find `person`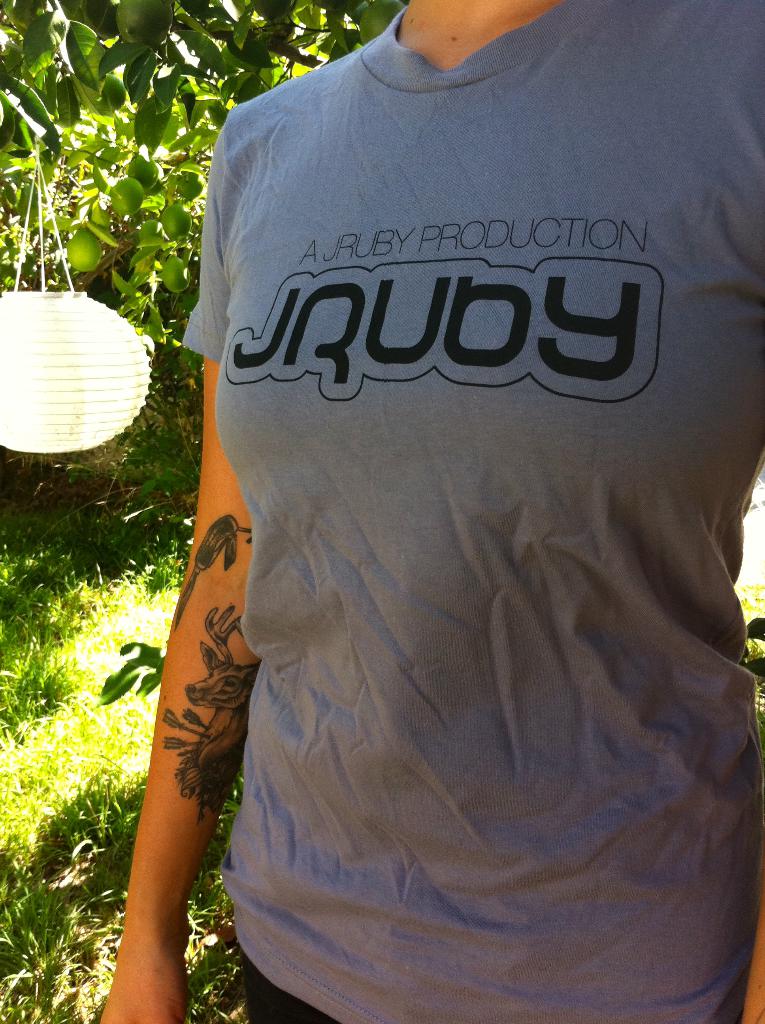
[126,0,764,999]
